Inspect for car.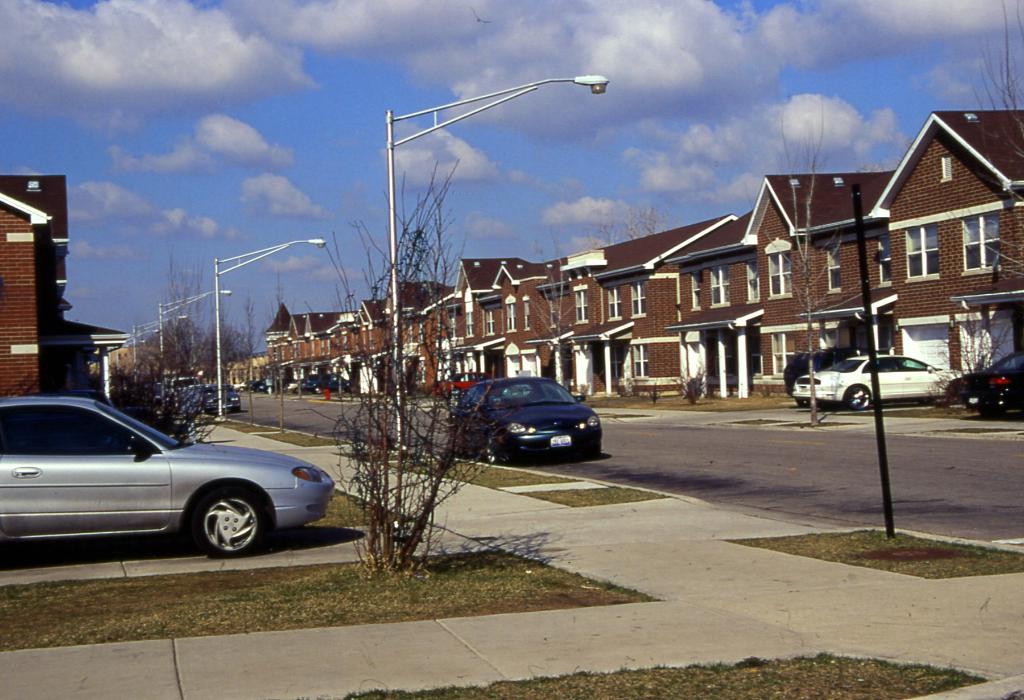
Inspection: crop(445, 375, 607, 473).
